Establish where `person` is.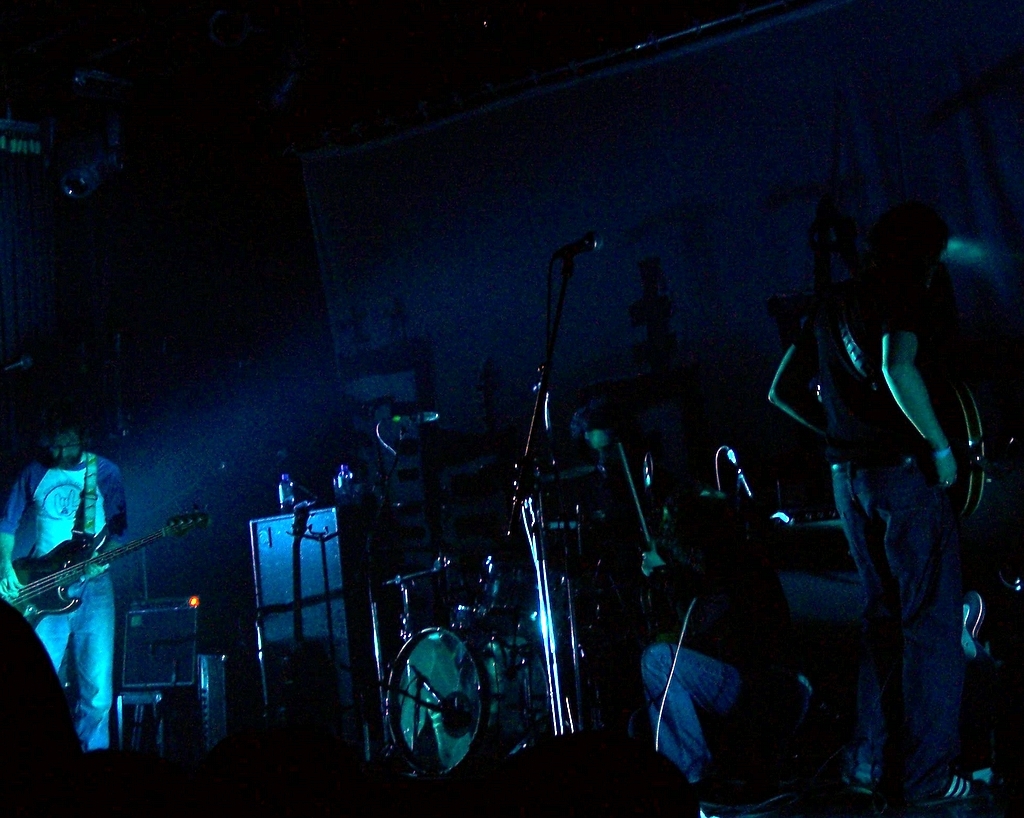
Established at 767/195/997/802.
